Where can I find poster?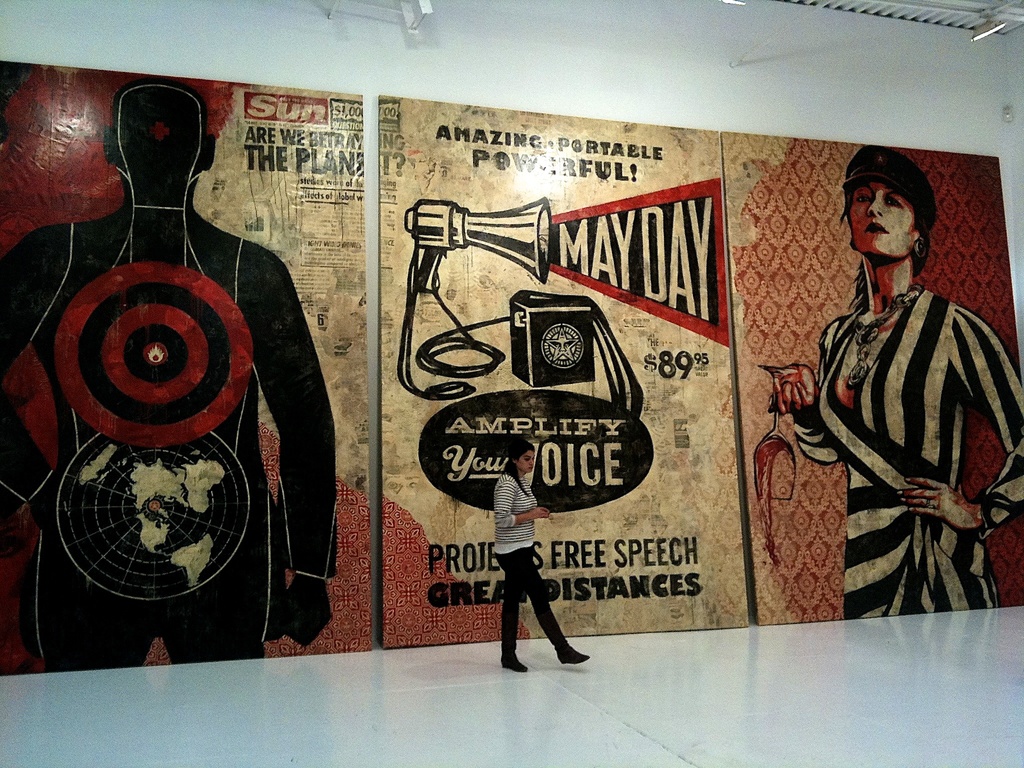
You can find it at (0,60,370,676).
